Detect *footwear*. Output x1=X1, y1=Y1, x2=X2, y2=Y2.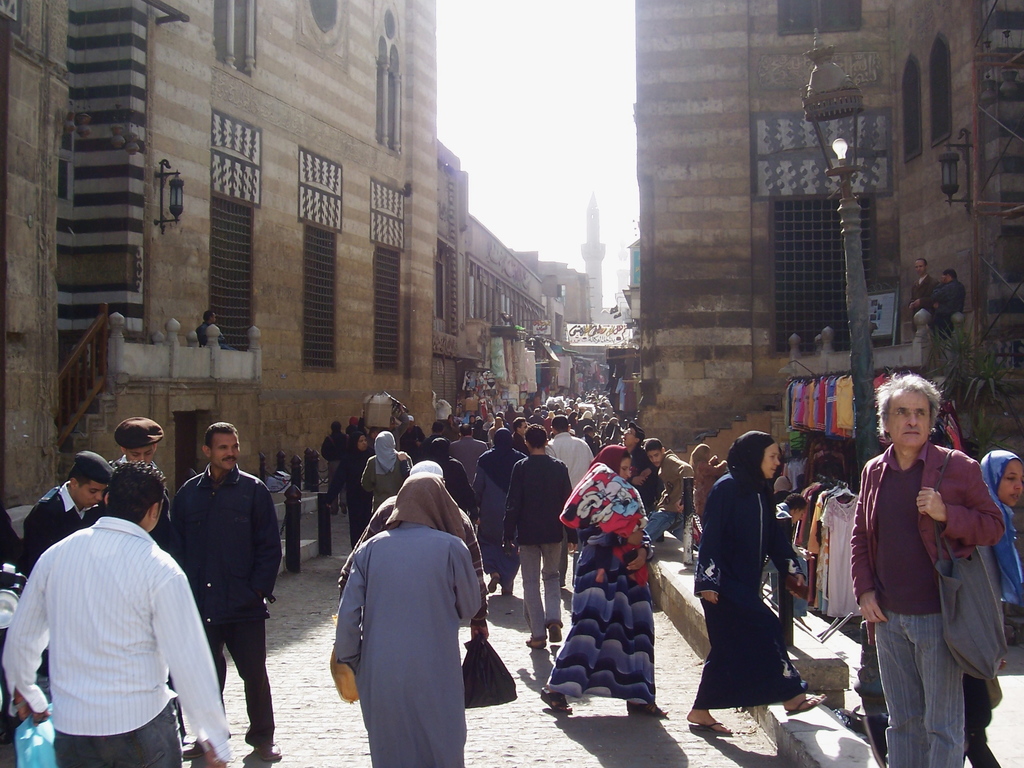
x1=549, y1=621, x2=561, y2=643.
